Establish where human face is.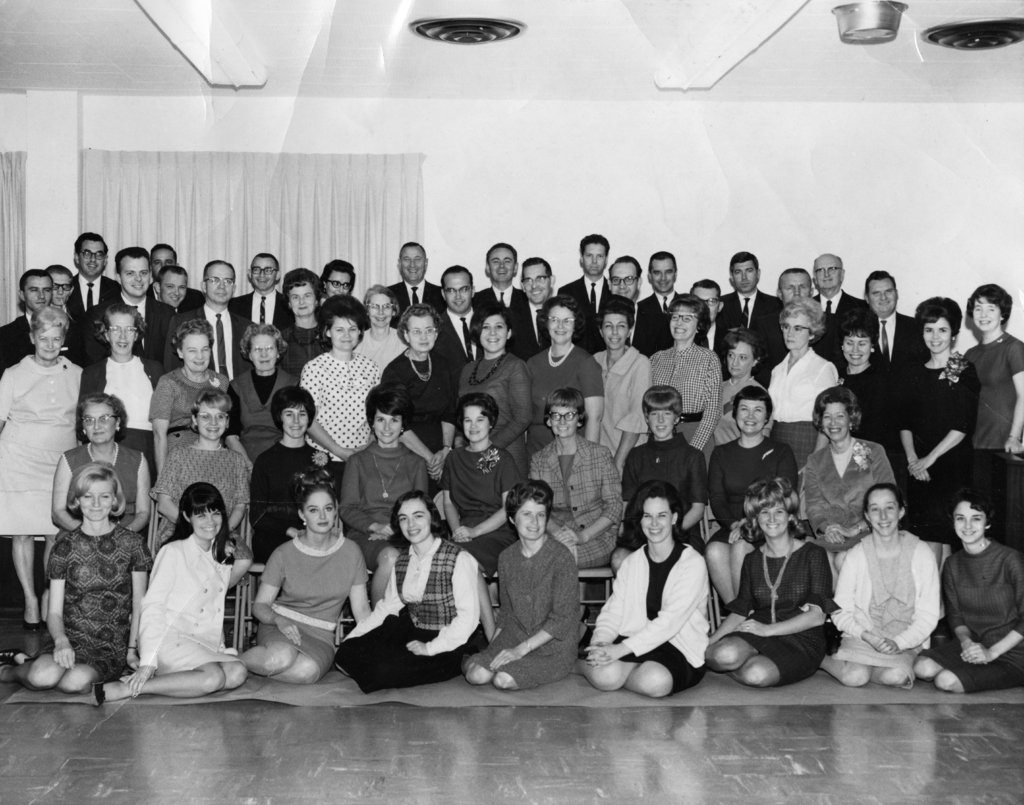
Established at 328 271 353 295.
